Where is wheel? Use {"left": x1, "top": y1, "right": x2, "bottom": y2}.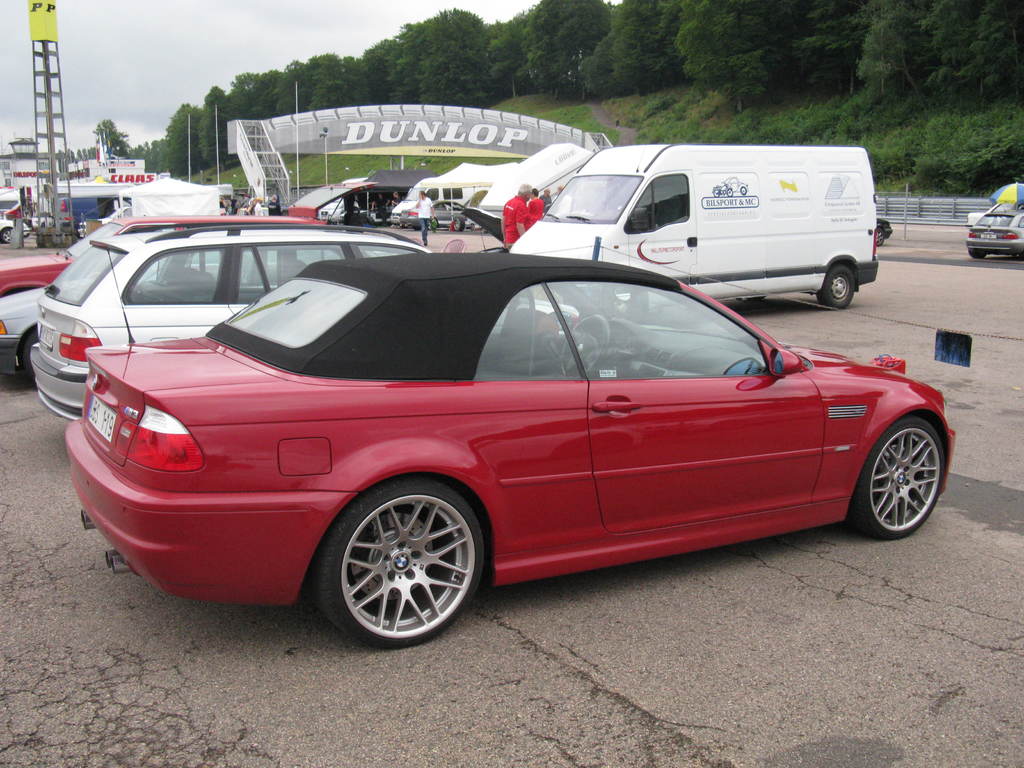
{"left": 558, "top": 315, "right": 611, "bottom": 376}.
